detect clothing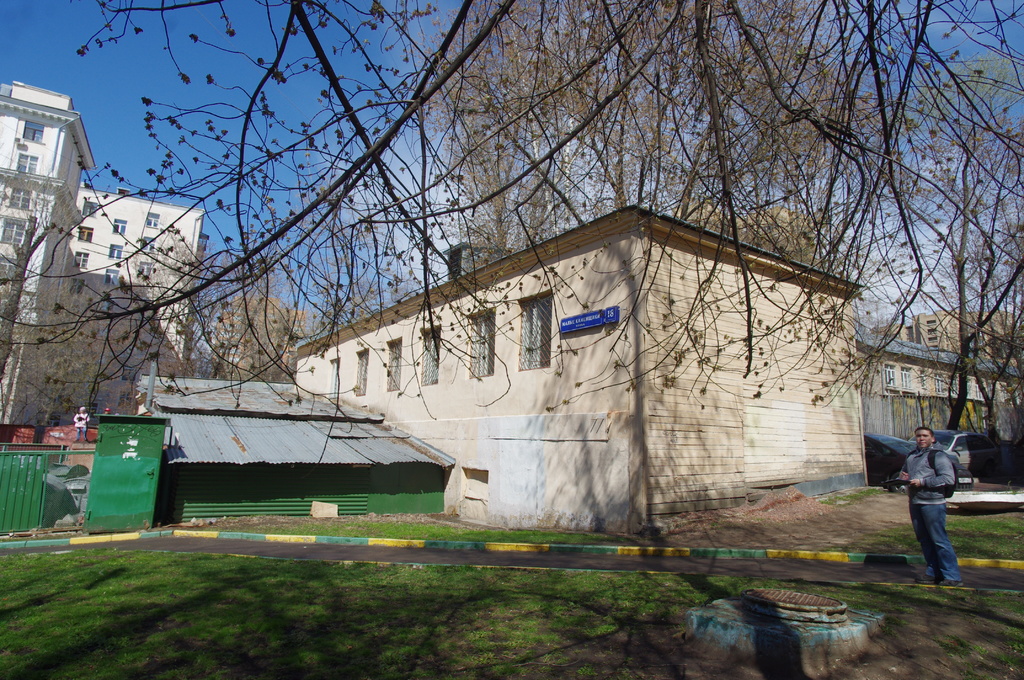
region(72, 408, 90, 442)
